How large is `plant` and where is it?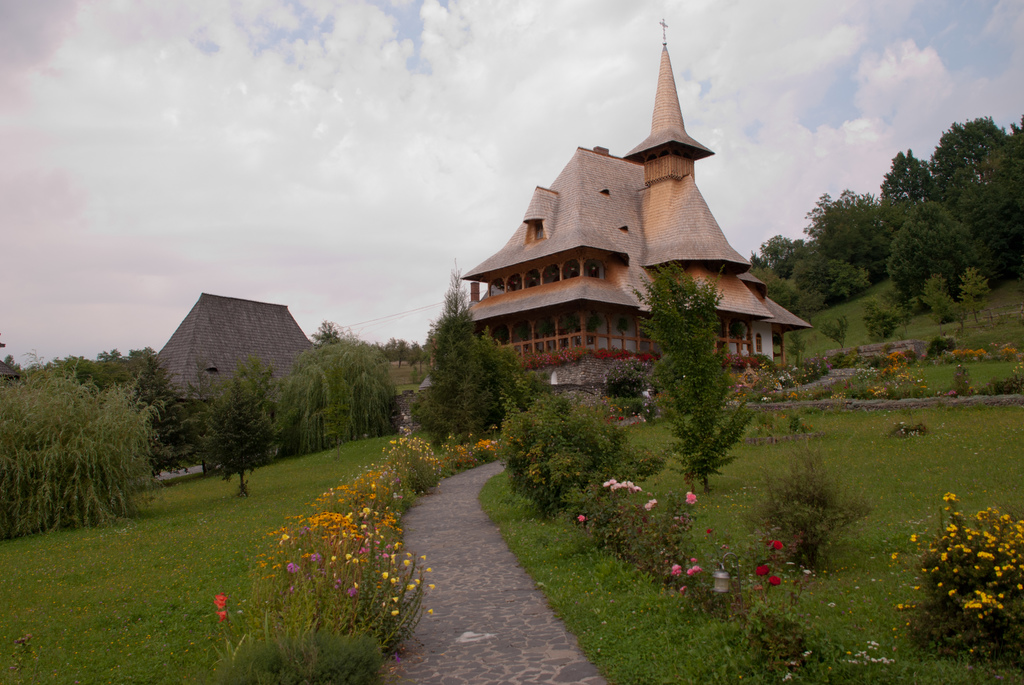
Bounding box: locate(917, 330, 938, 367).
